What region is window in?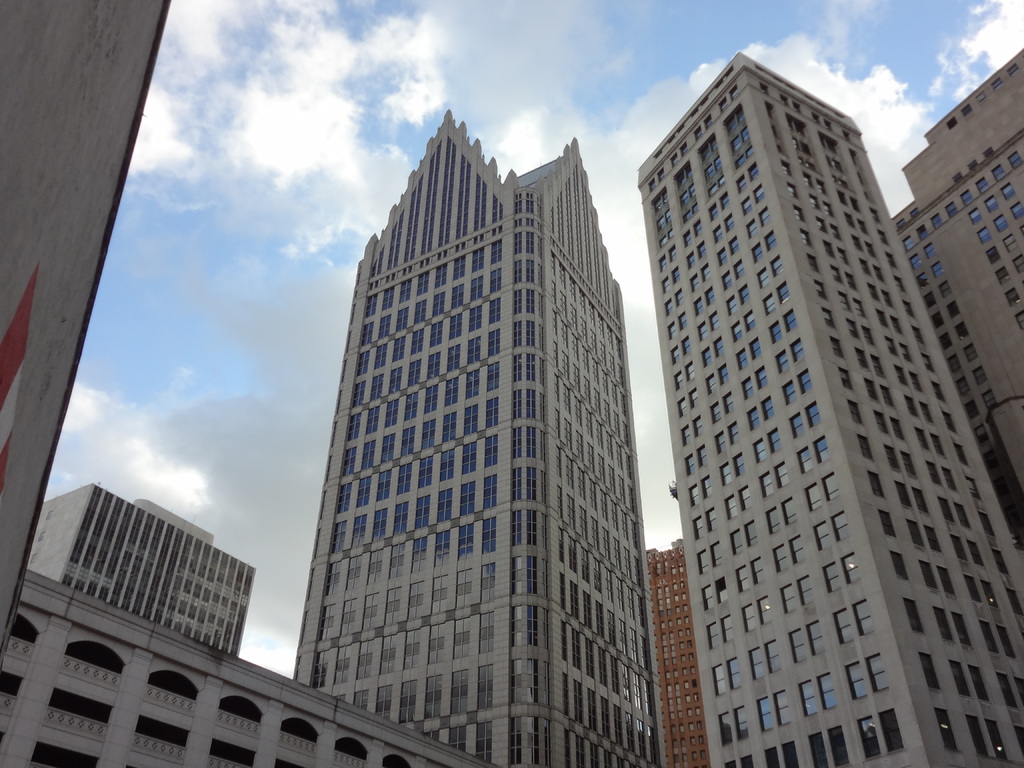
region(767, 230, 773, 255).
